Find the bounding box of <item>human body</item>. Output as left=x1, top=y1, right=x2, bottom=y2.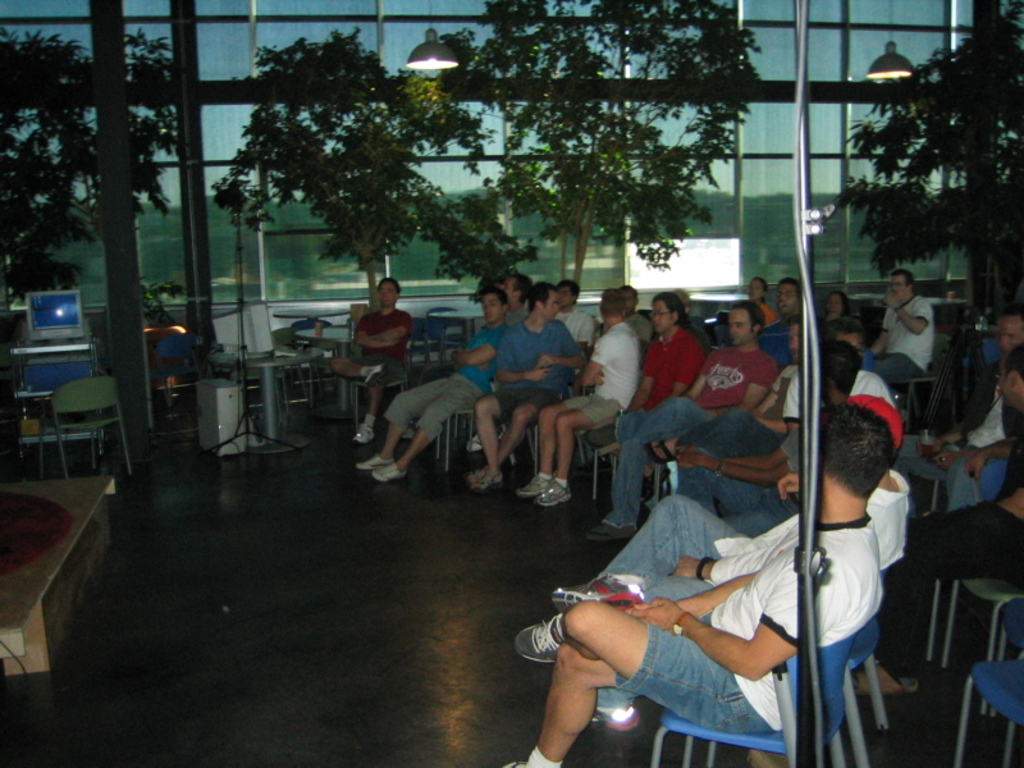
left=492, top=513, right=886, bottom=767.
